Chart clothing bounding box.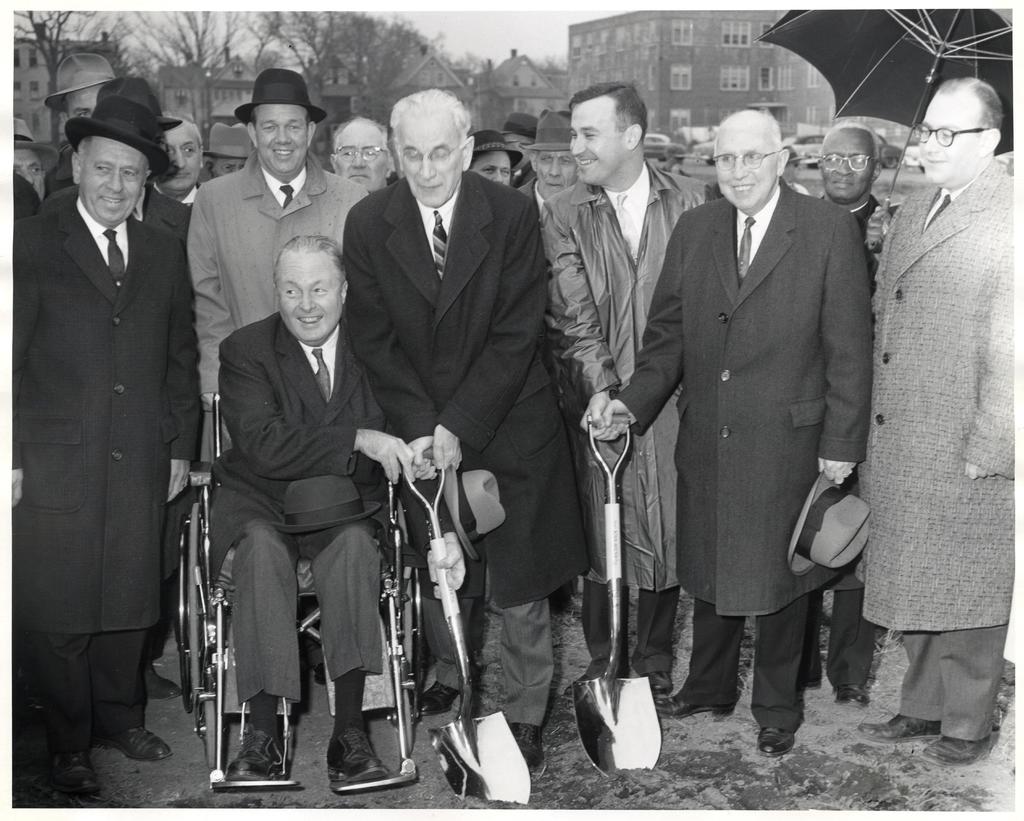
Charted: 845,143,1023,732.
